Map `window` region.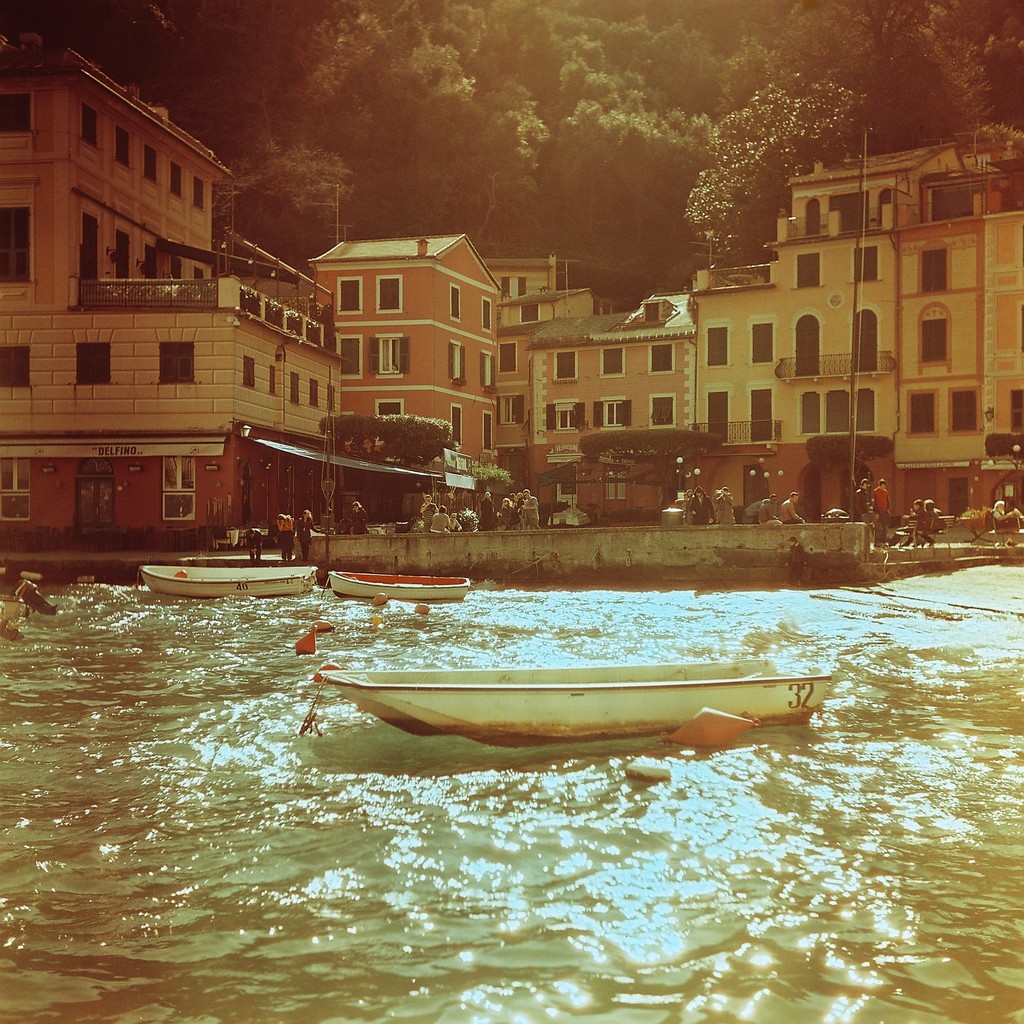
Mapped to Rect(806, 198, 820, 235).
